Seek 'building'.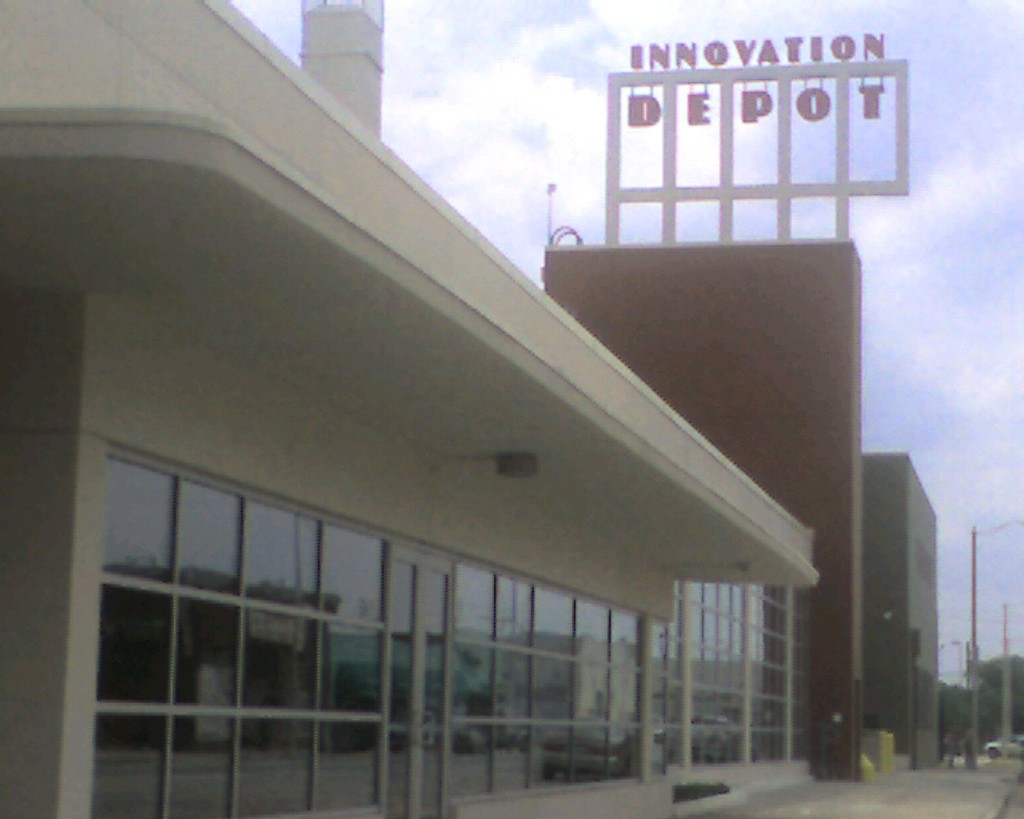
<bbox>867, 447, 937, 769</bbox>.
